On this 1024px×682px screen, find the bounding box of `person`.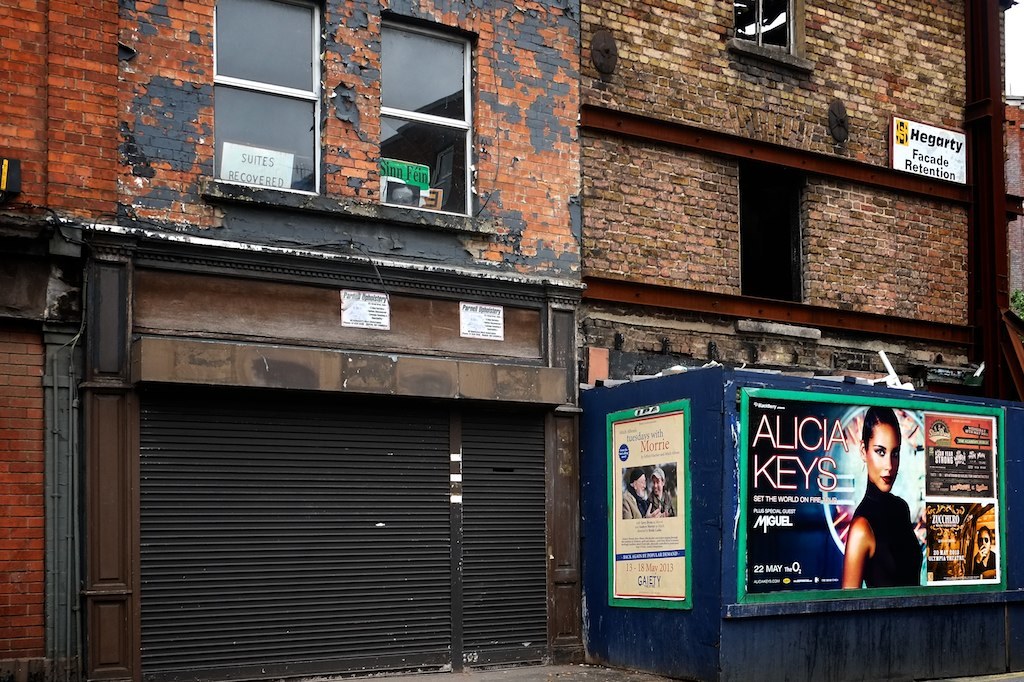
Bounding box: l=845, t=405, r=923, b=589.
